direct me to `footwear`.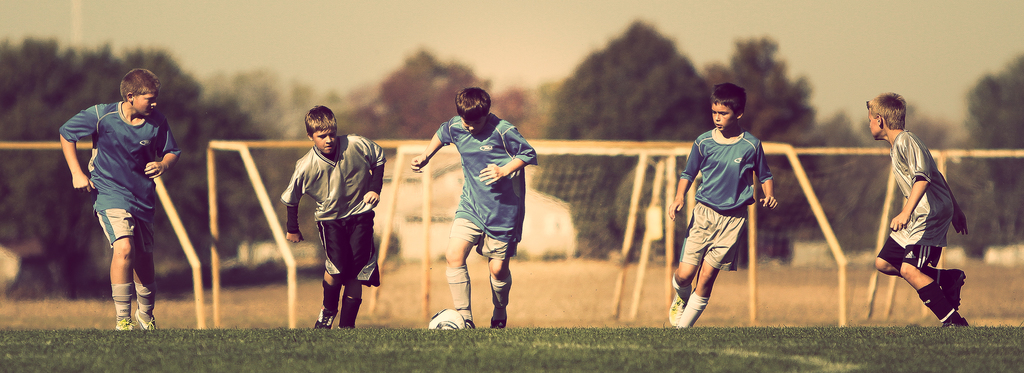
Direction: x1=132 y1=308 x2=159 y2=333.
